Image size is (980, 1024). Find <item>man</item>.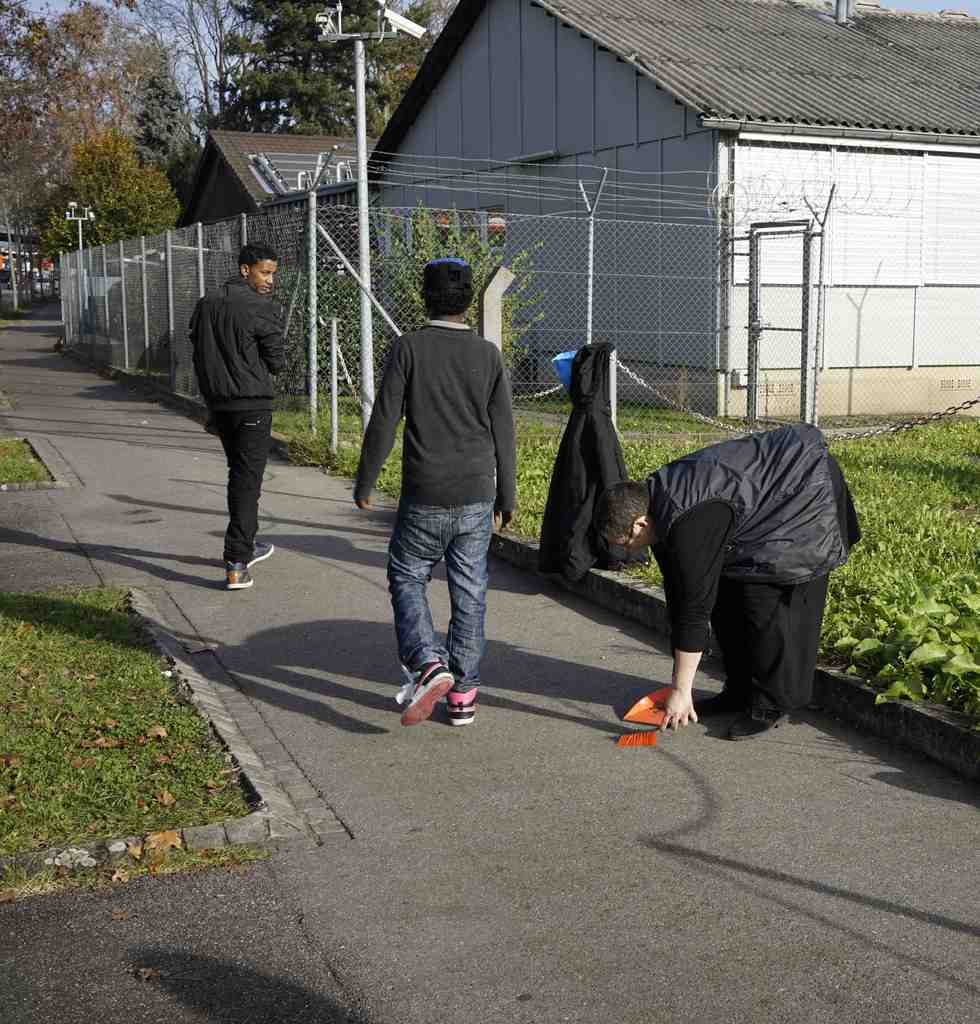
x1=365, y1=241, x2=534, y2=756.
